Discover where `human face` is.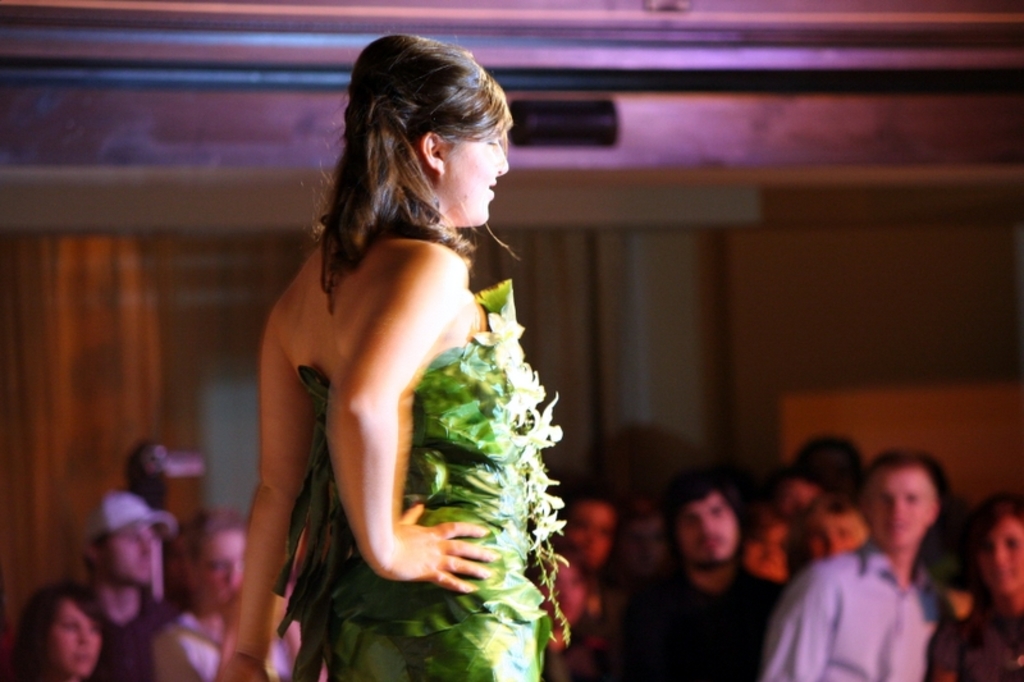
Discovered at [x1=106, y1=518, x2=155, y2=589].
